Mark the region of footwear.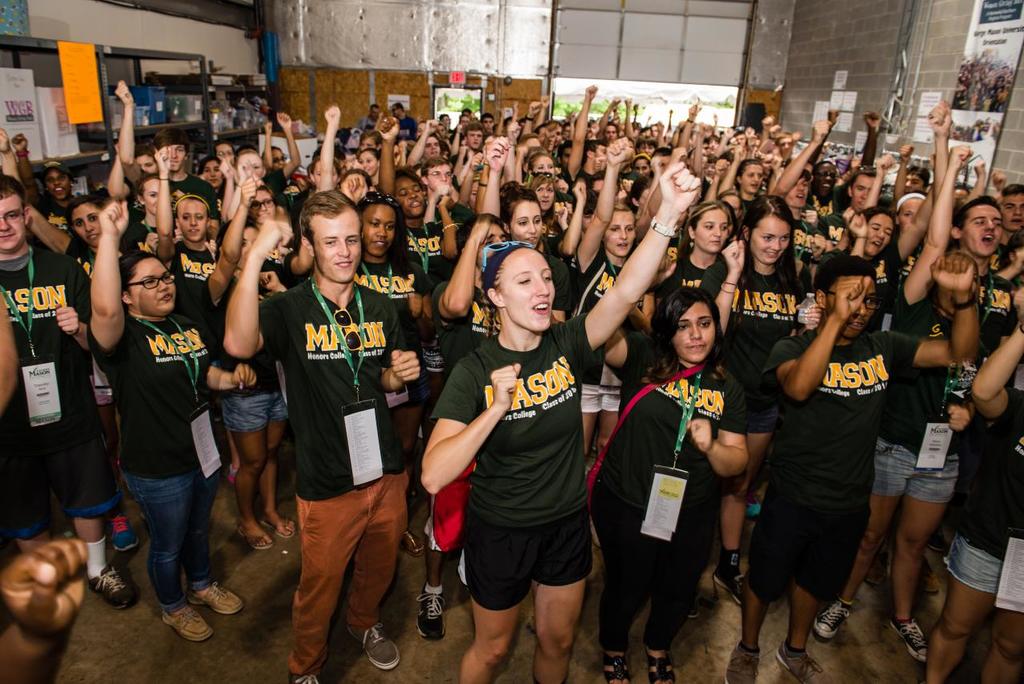
Region: (723, 642, 760, 683).
